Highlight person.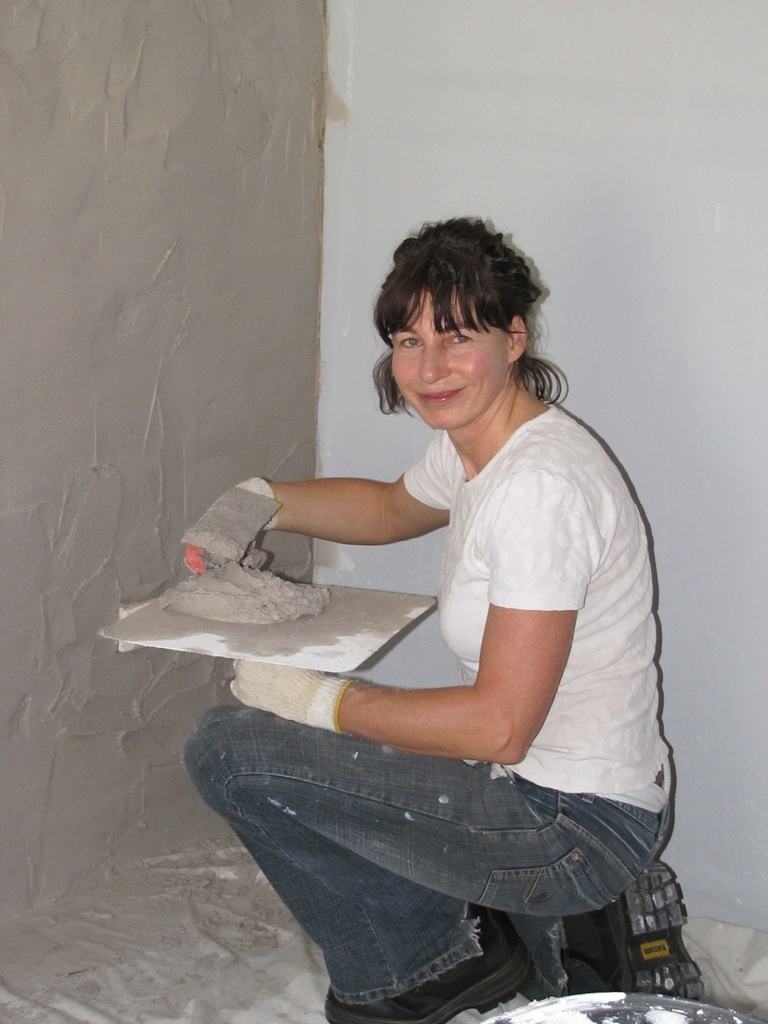
Highlighted region: (218, 215, 674, 994).
